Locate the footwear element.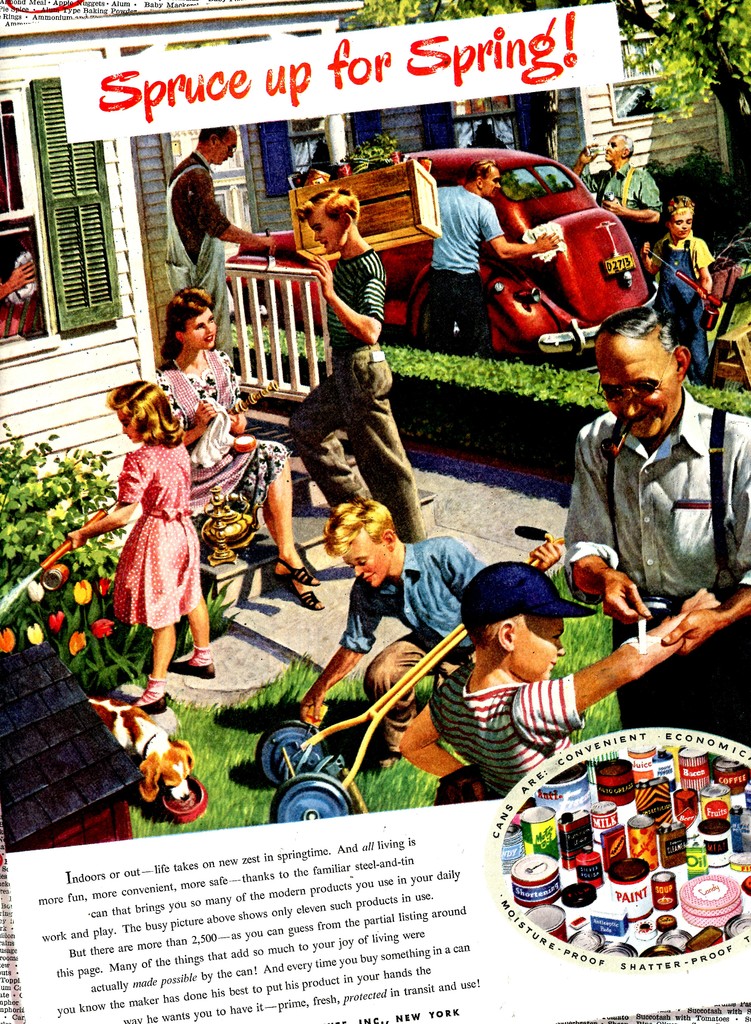
Element bbox: box(274, 559, 318, 583).
